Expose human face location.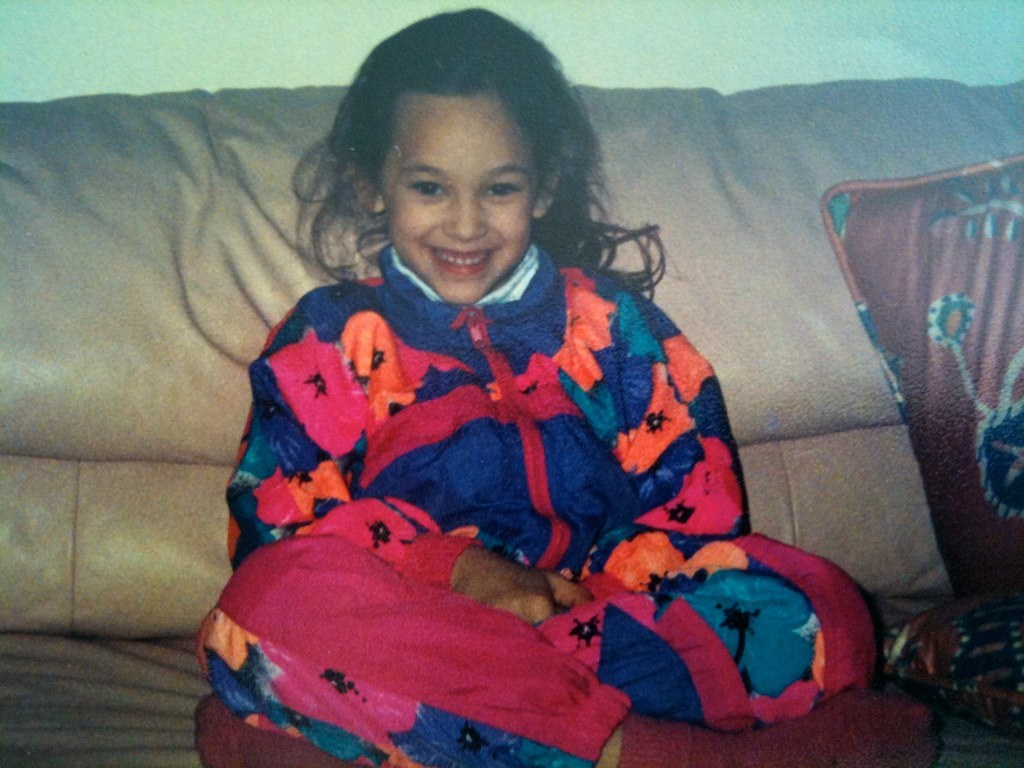
Exposed at box=[379, 101, 535, 306].
